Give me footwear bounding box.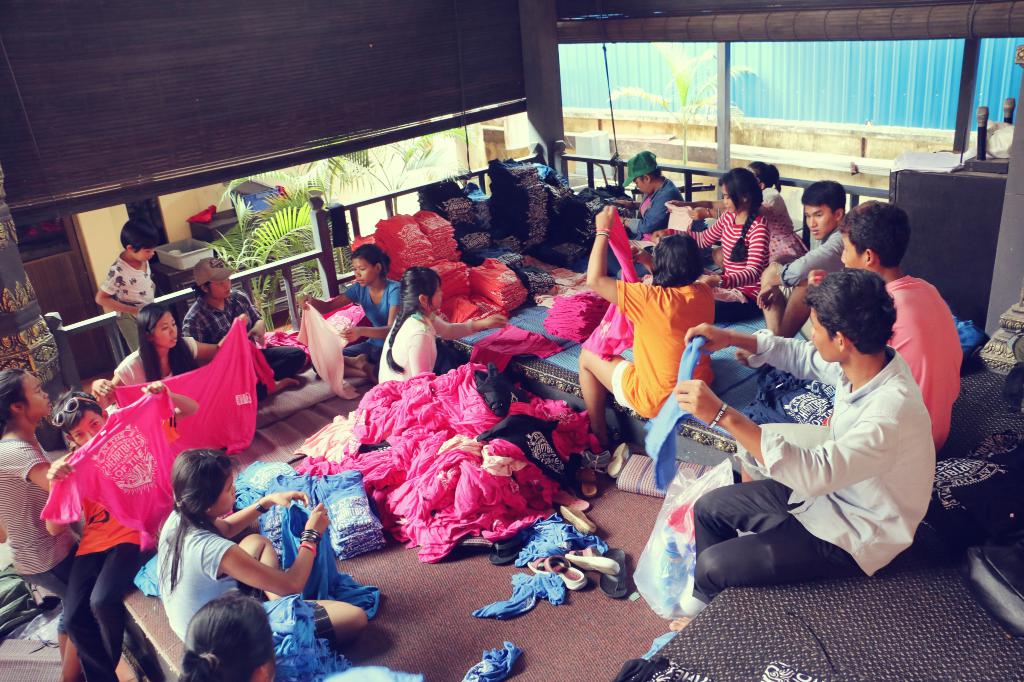
l=604, t=440, r=628, b=479.
